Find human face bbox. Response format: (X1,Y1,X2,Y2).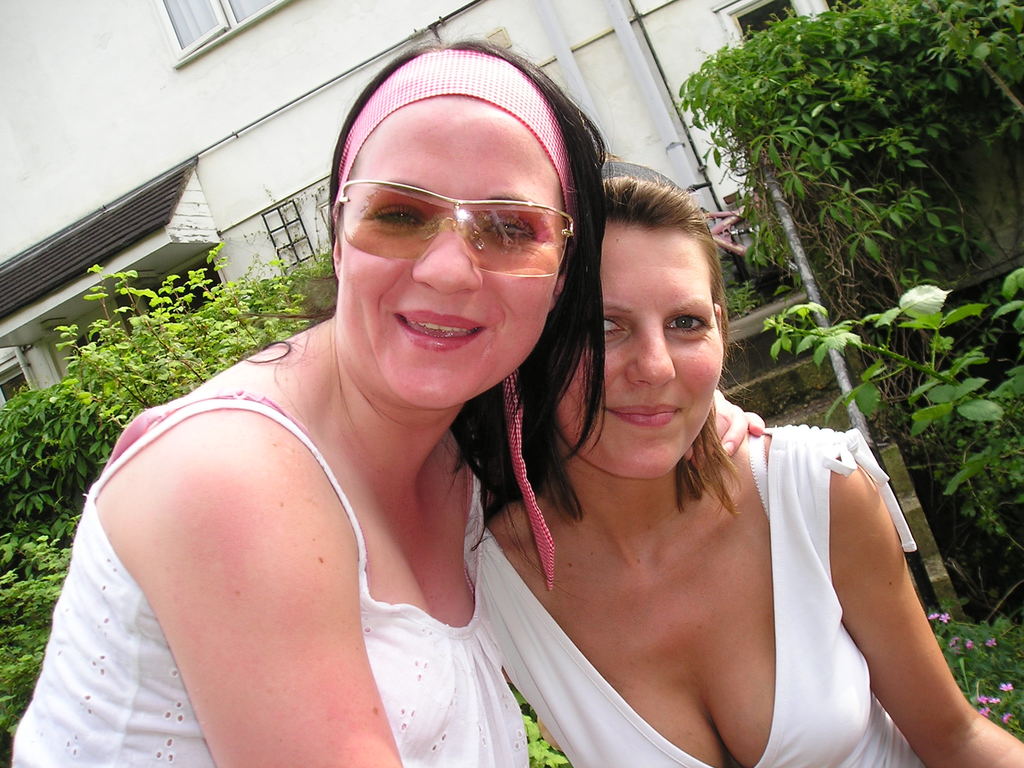
(335,100,563,418).
